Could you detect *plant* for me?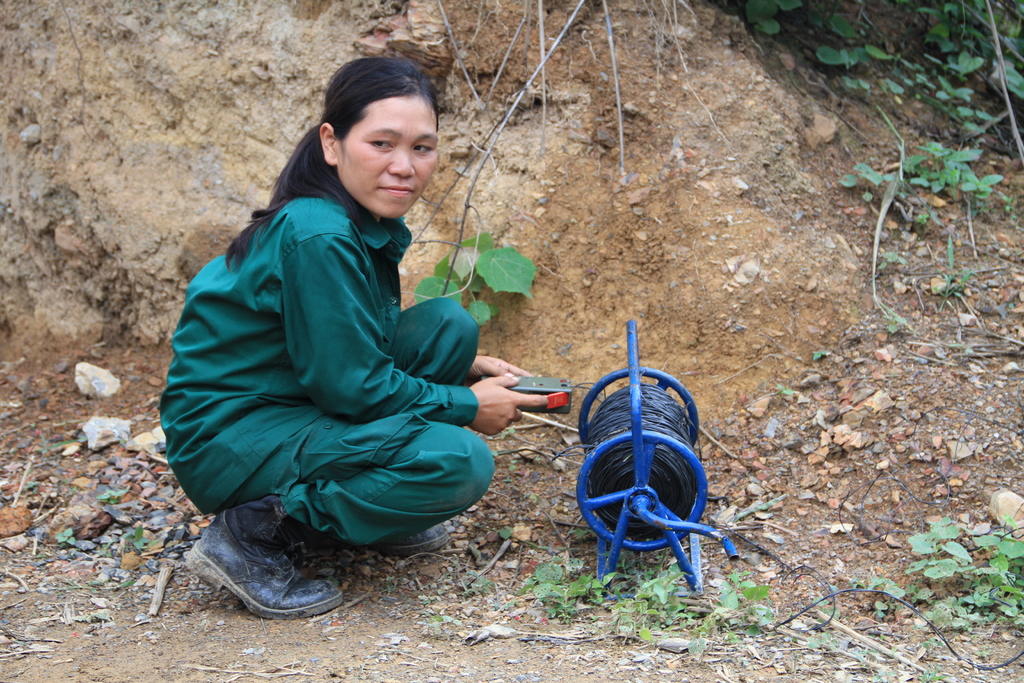
Detection result: x1=908, y1=662, x2=950, y2=682.
